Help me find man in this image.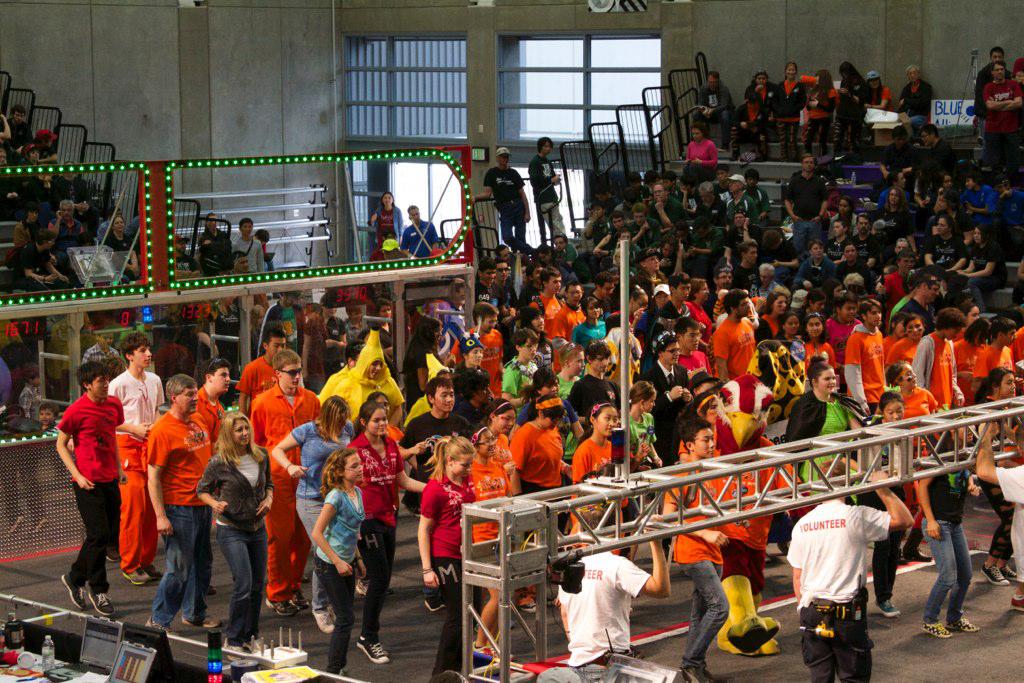
Found it: pyautogui.locateOnScreen(547, 280, 584, 377).
